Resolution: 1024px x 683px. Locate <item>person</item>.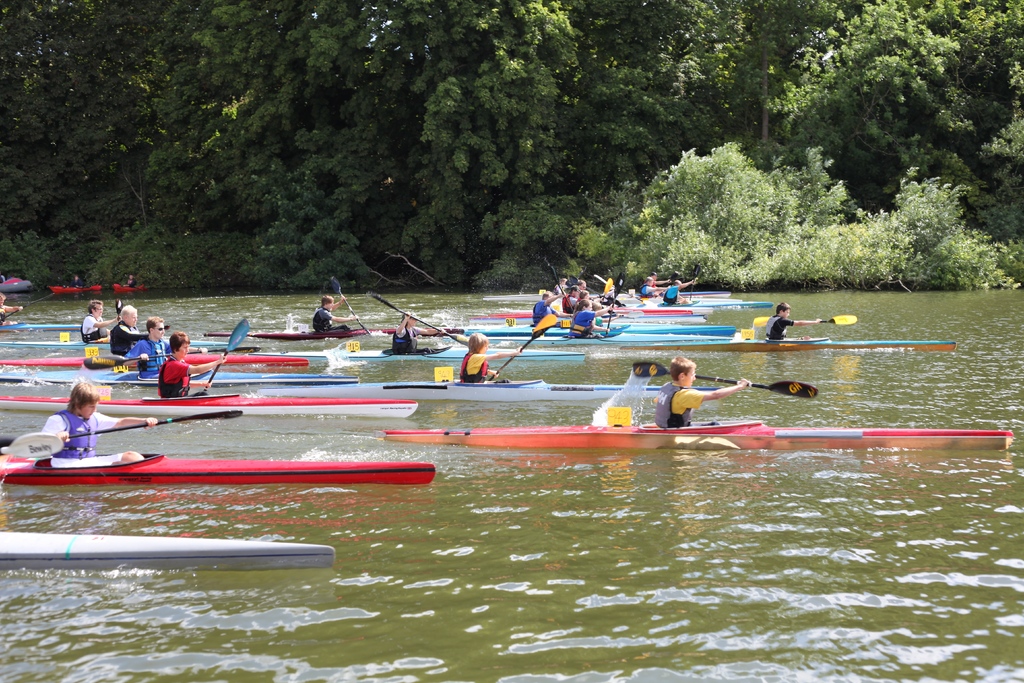
detection(461, 331, 520, 384).
